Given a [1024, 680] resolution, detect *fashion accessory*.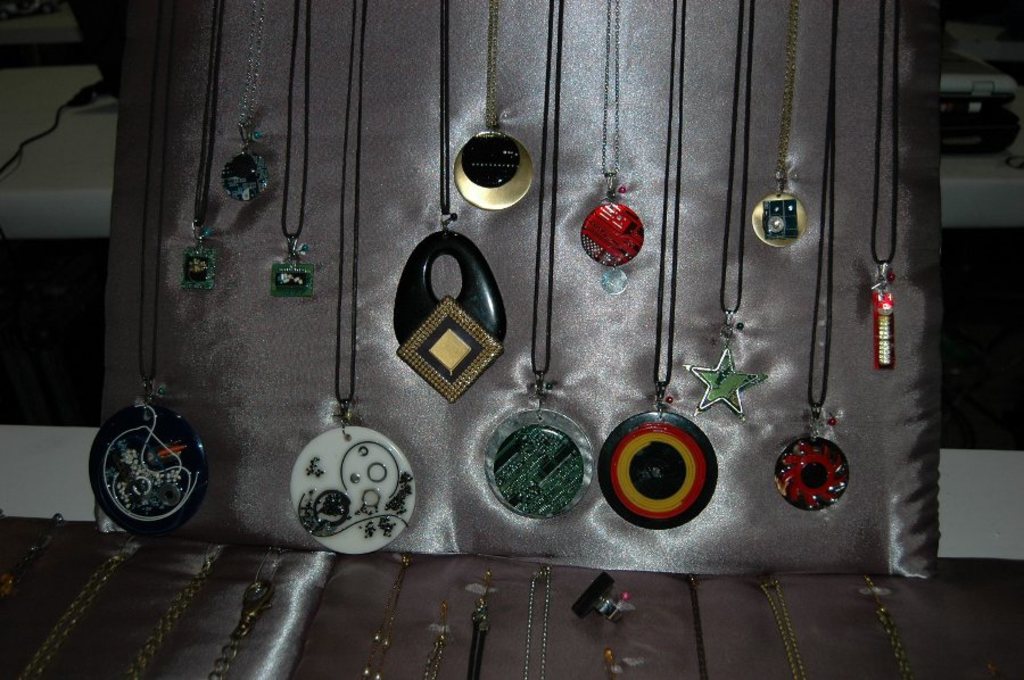
873, 0, 899, 367.
